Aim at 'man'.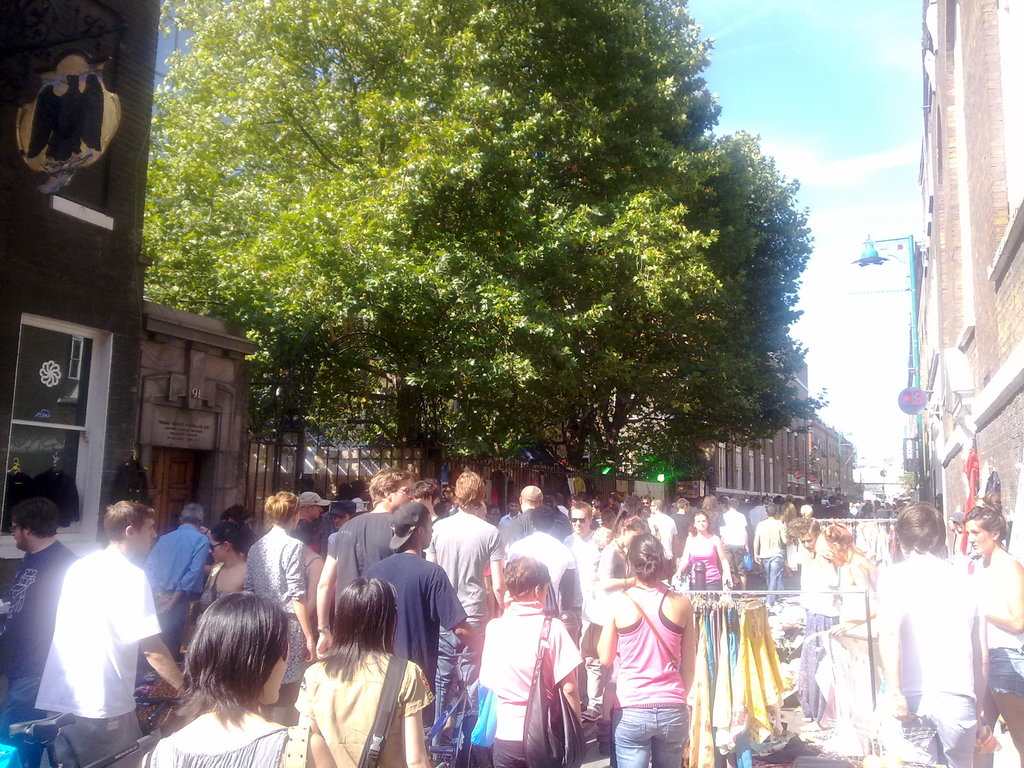
Aimed at (362,499,479,767).
